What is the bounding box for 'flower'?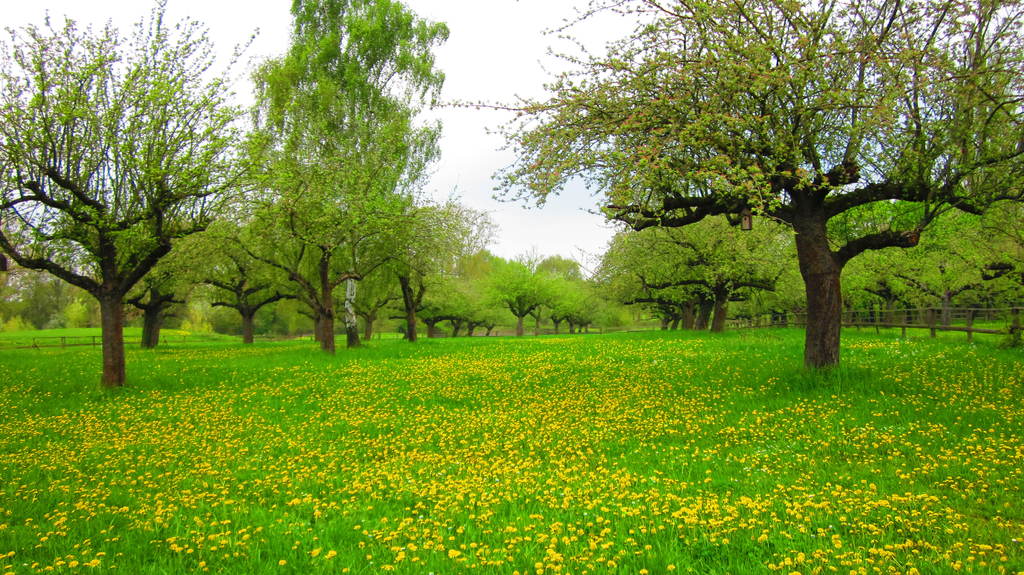
x1=447, y1=548, x2=462, y2=558.
